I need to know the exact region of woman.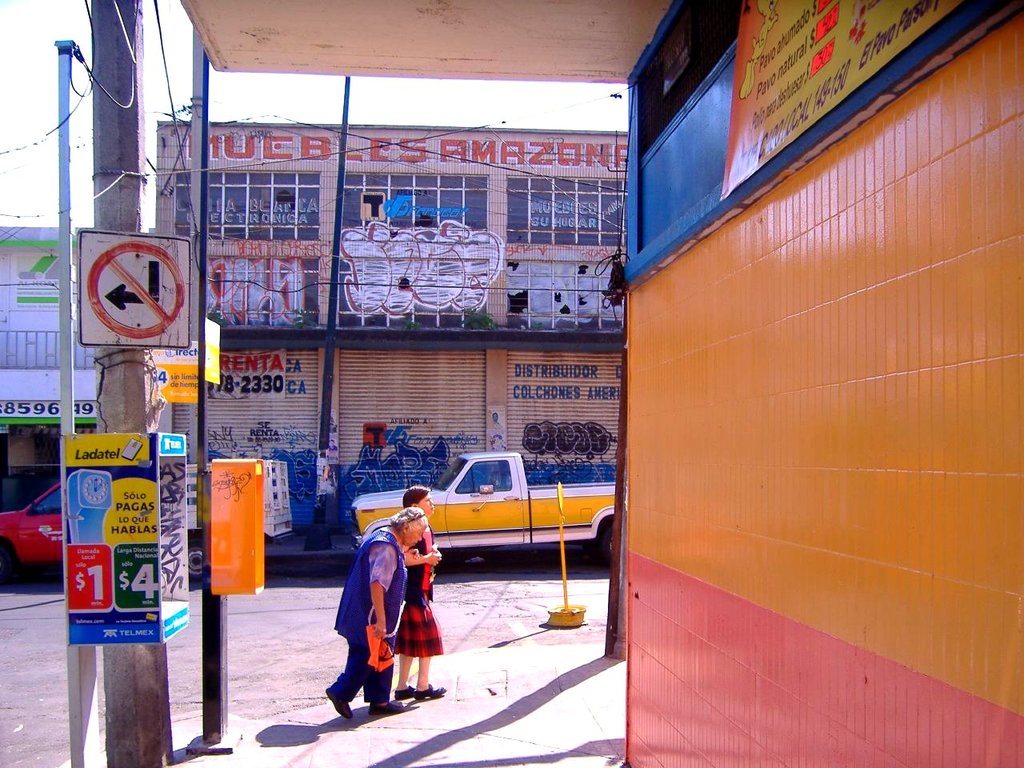
Region: BBox(390, 486, 445, 703).
